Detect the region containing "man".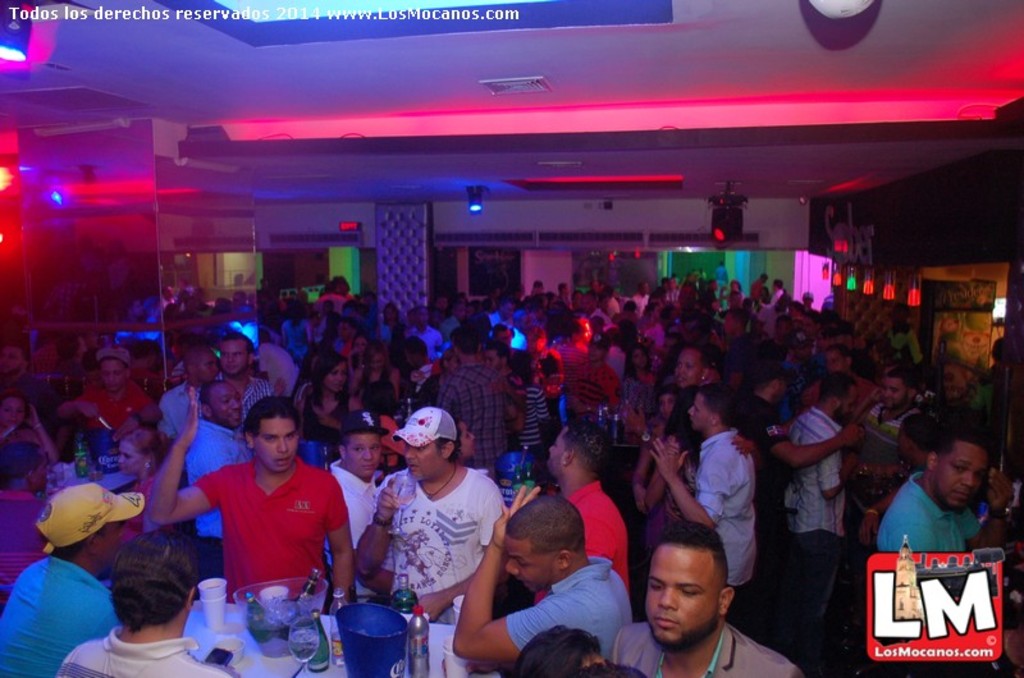
BBox(143, 388, 356, 614).
